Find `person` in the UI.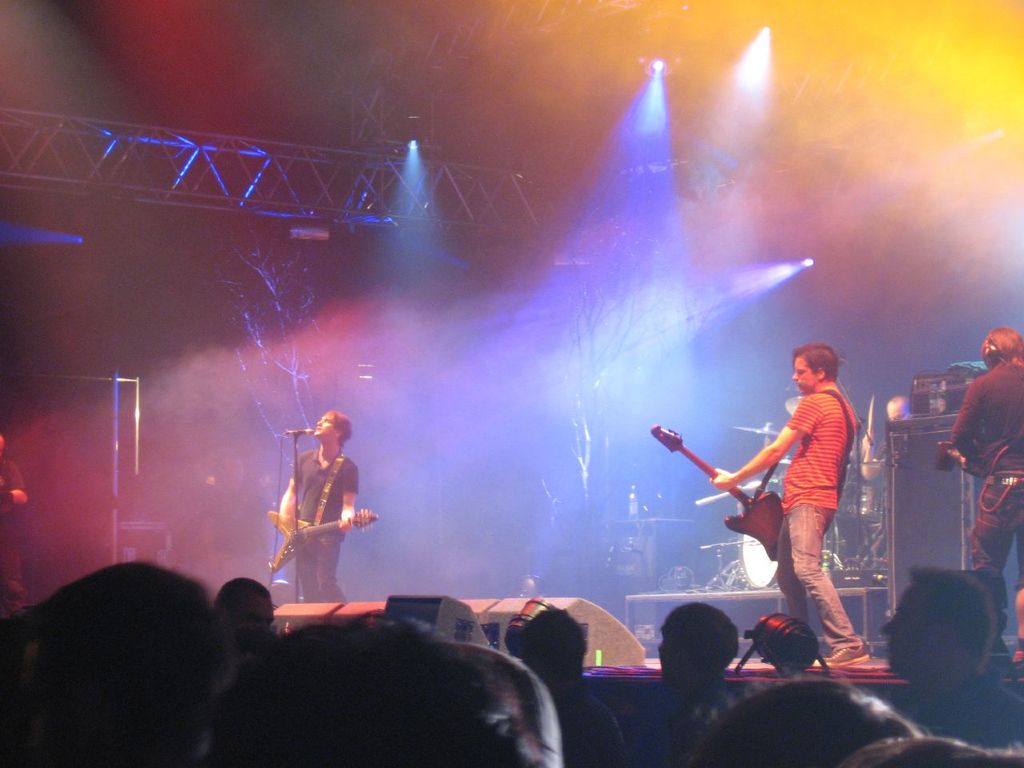
UI element at {"x1": 266, "y1": 379, "x2": 370, "y2": 640}.
